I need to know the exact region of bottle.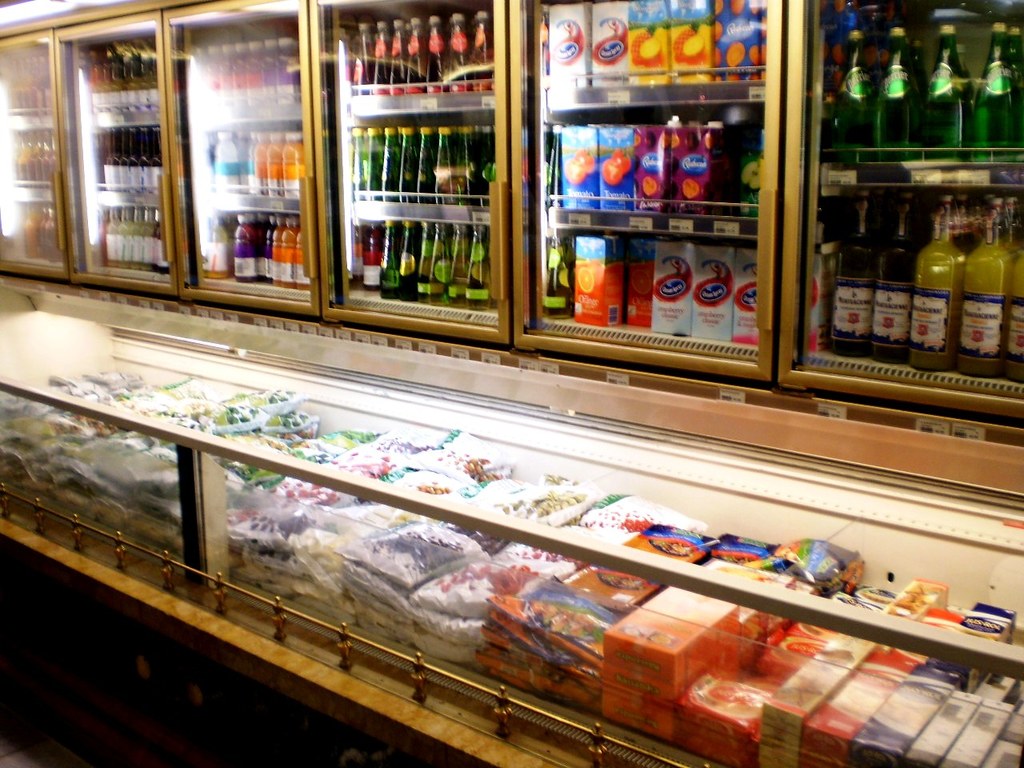
Region: [406, 19, 422, 95].
